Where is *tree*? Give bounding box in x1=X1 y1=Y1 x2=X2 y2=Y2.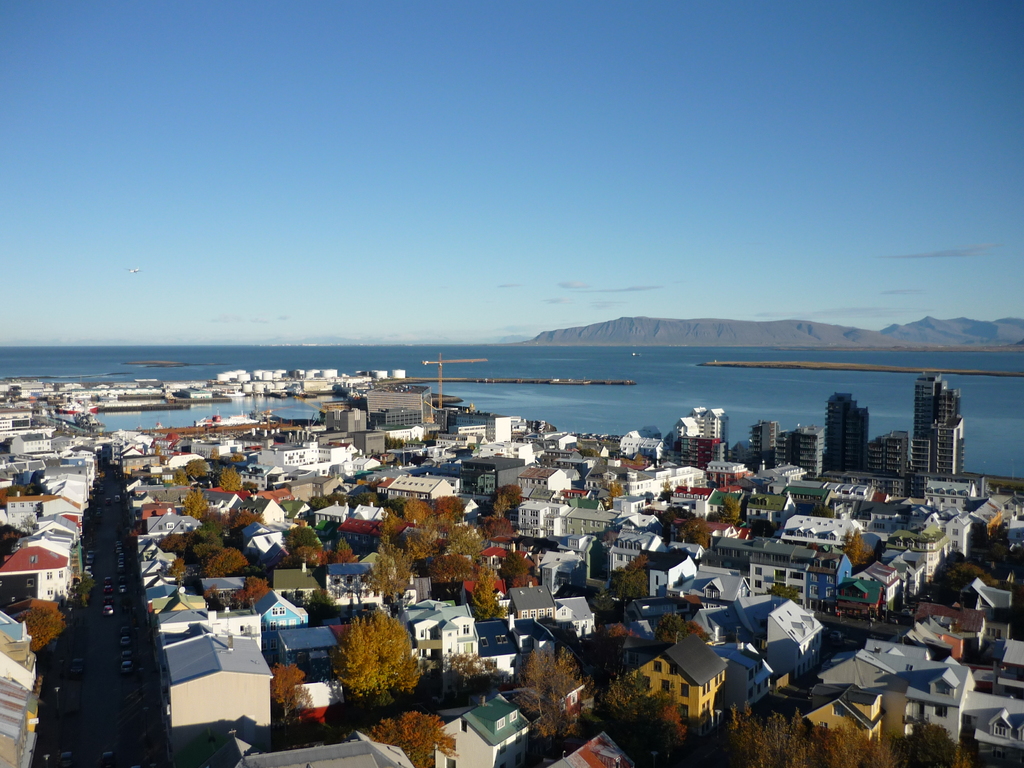
x1=218 y1=462 x2=244 y2=492.
